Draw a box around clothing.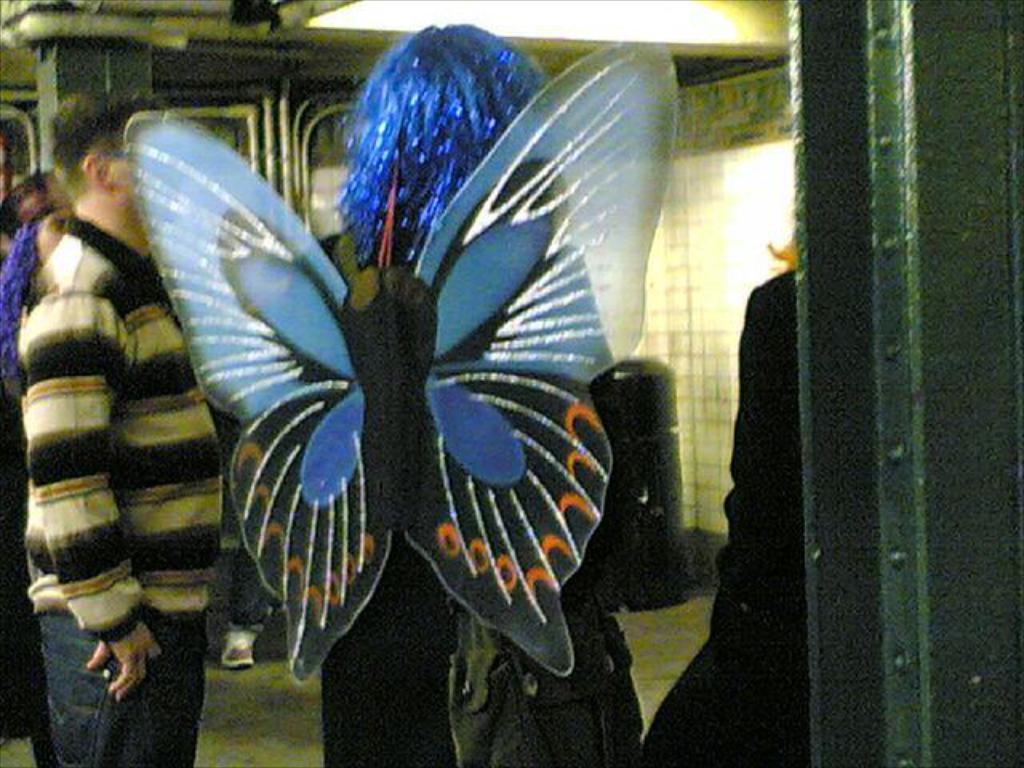
BBox(678, 277, 813, 763).
